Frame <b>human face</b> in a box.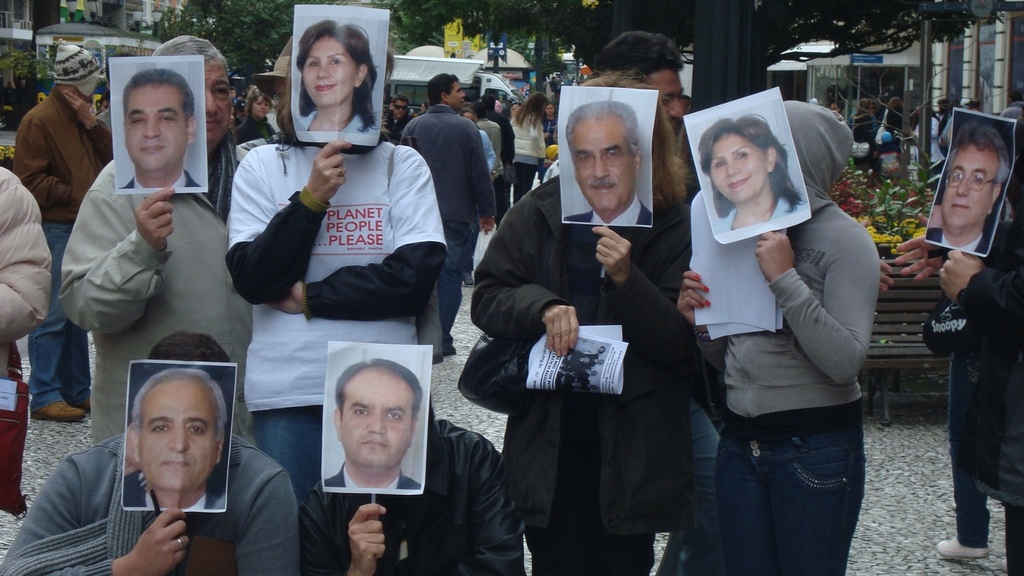
Rect(340, 371, 414, 473).
